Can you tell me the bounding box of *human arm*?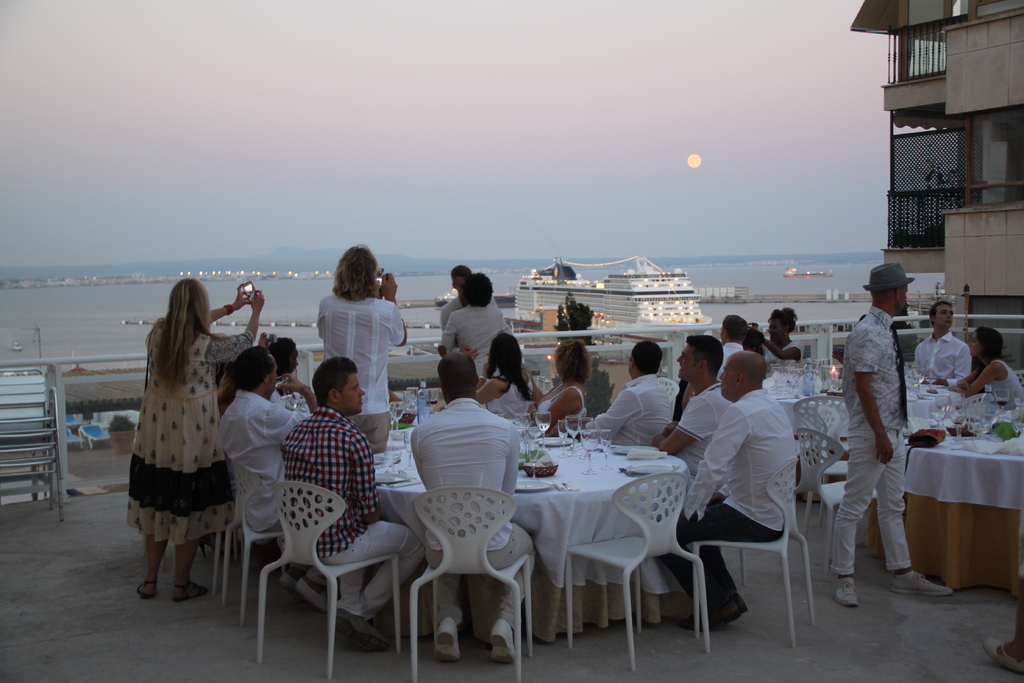
473, 372, 508, 403.
